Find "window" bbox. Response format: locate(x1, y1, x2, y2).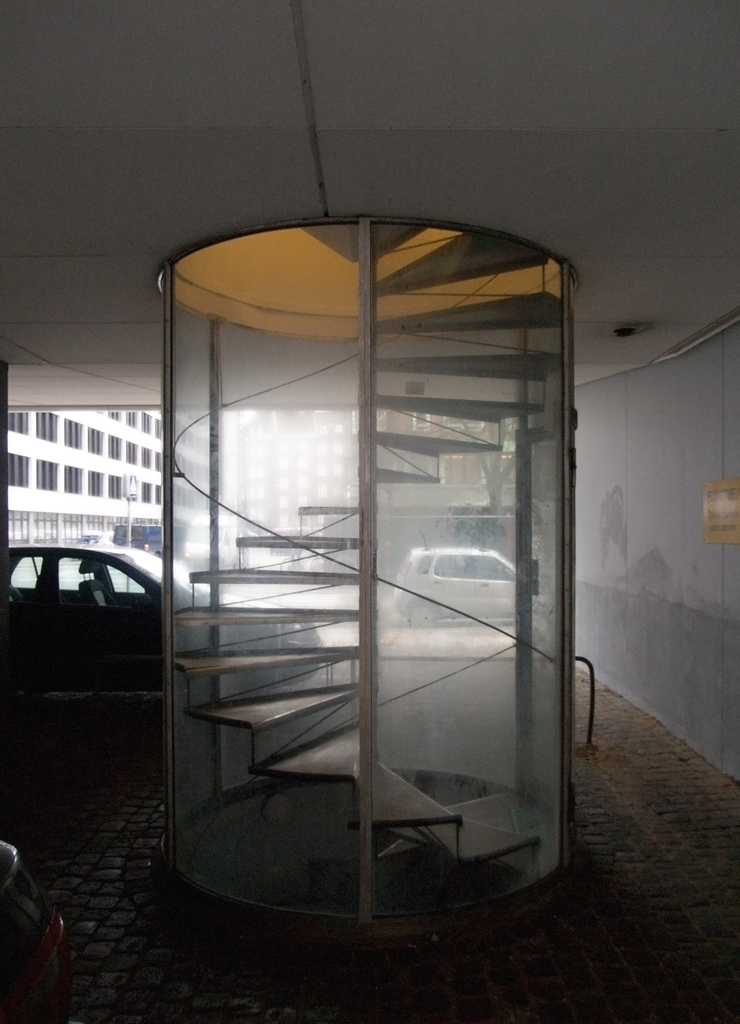
locate(28, 459, 56, 485).
